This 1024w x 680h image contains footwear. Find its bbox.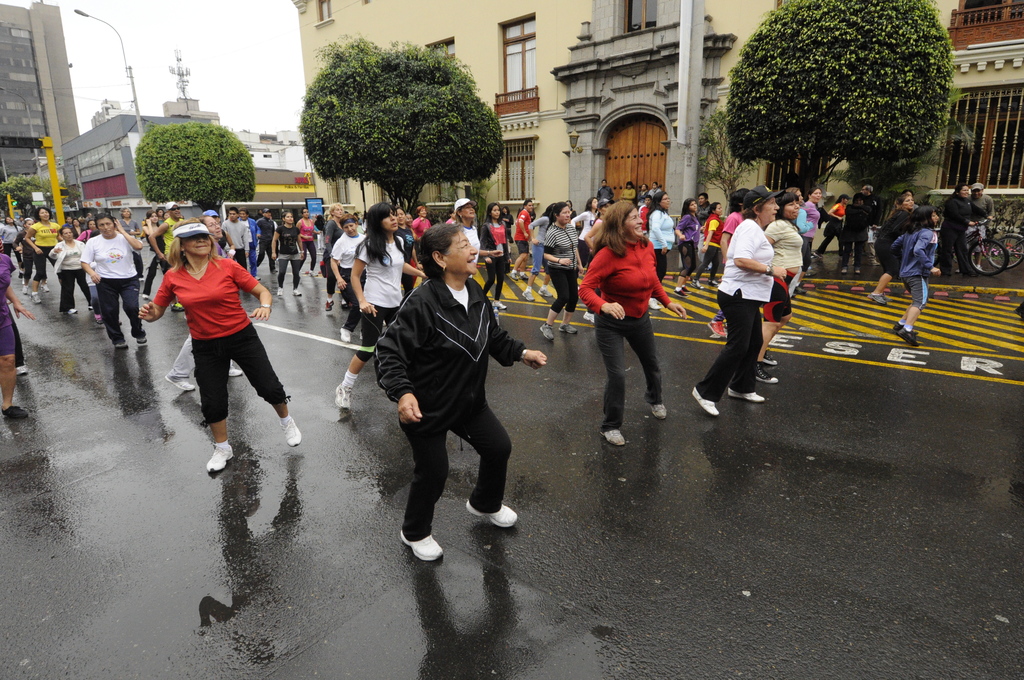
crop(17, 365, 28, 376).
